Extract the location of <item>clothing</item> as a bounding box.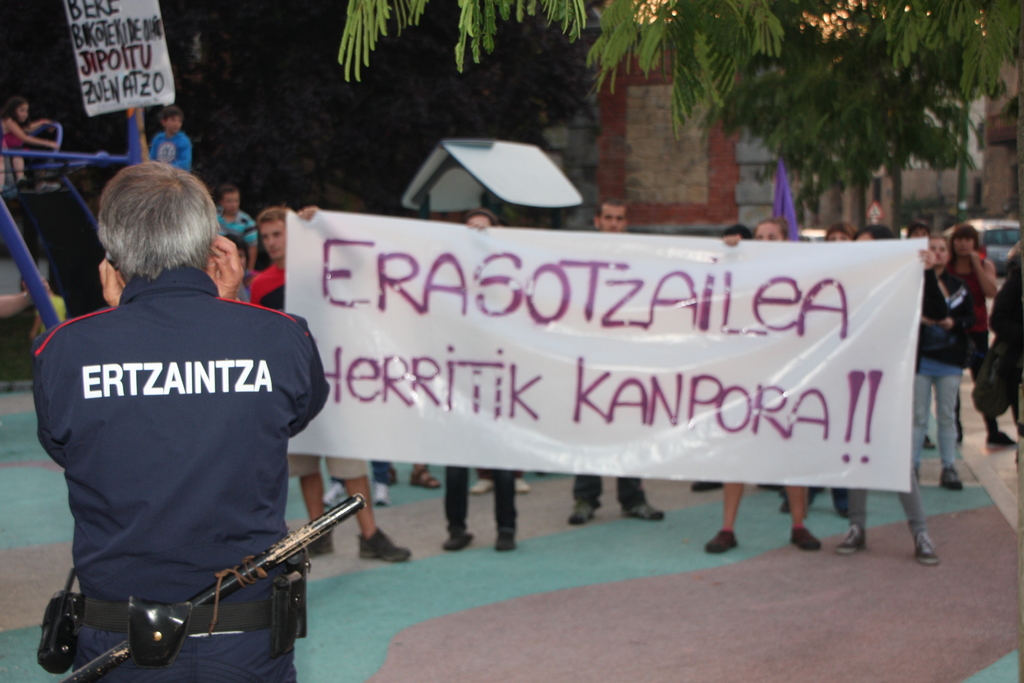
(32, 242, 342, 630).
